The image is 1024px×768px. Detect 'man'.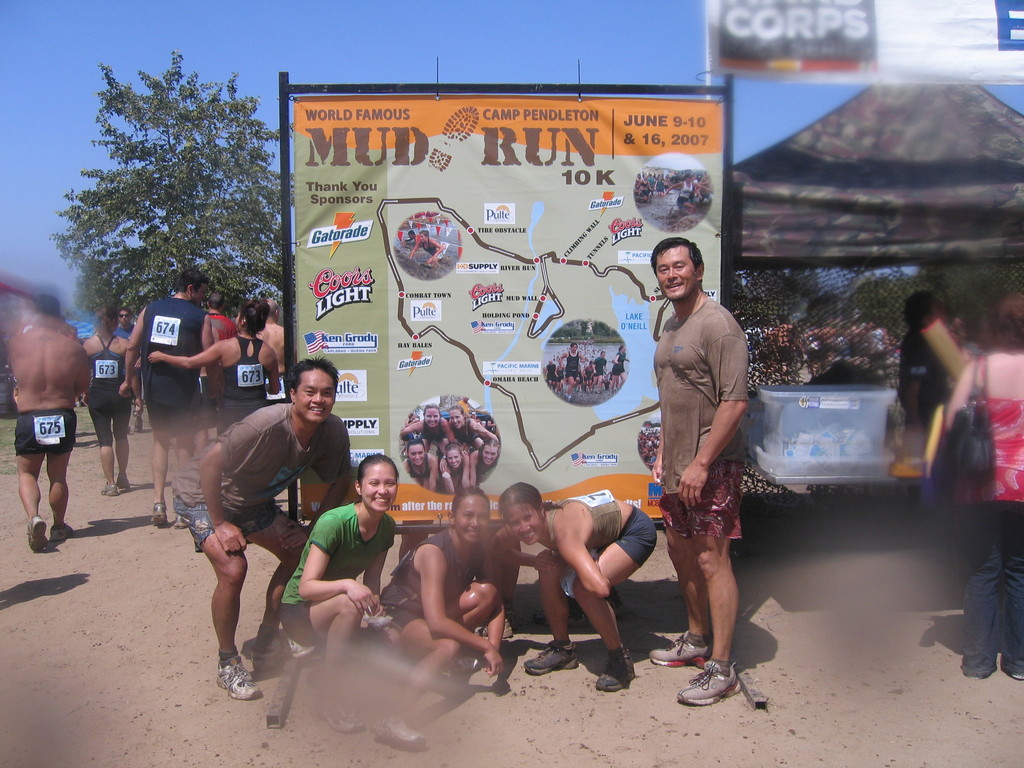
Detection: region(122, 252, 210, 470).
